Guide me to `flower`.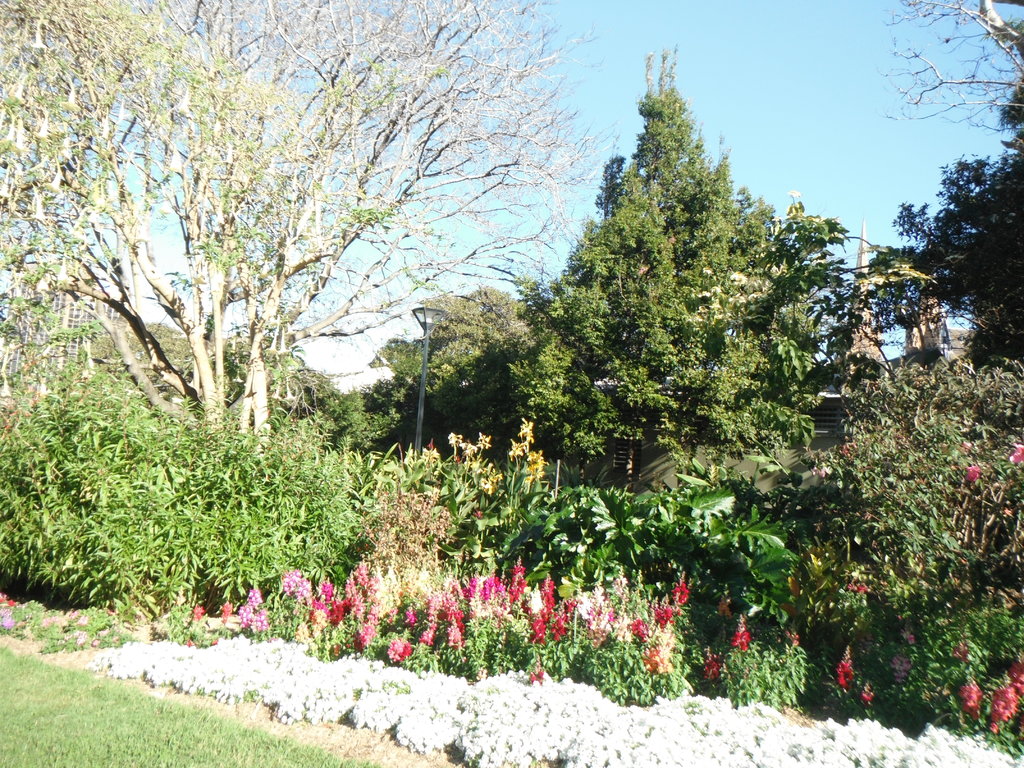
Guidance: rect(991, 683, 1023, 728).
